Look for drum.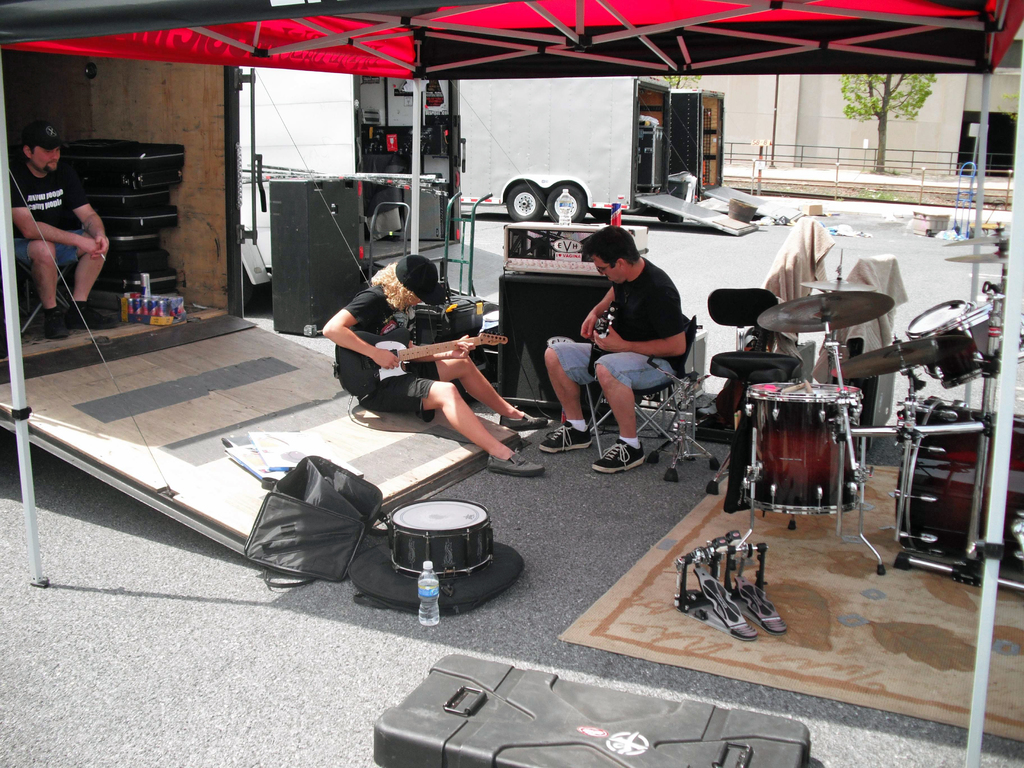
Found: select_region(900, 301, 968, 373).
